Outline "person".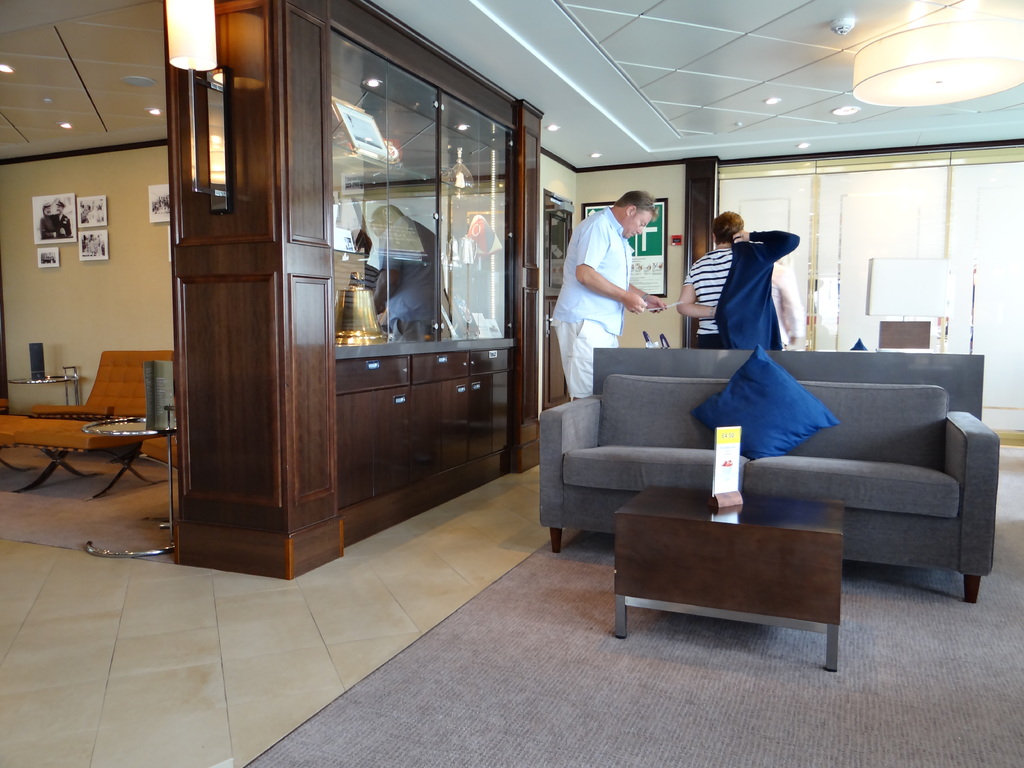
Outline: [562, 177, 657, 410].
